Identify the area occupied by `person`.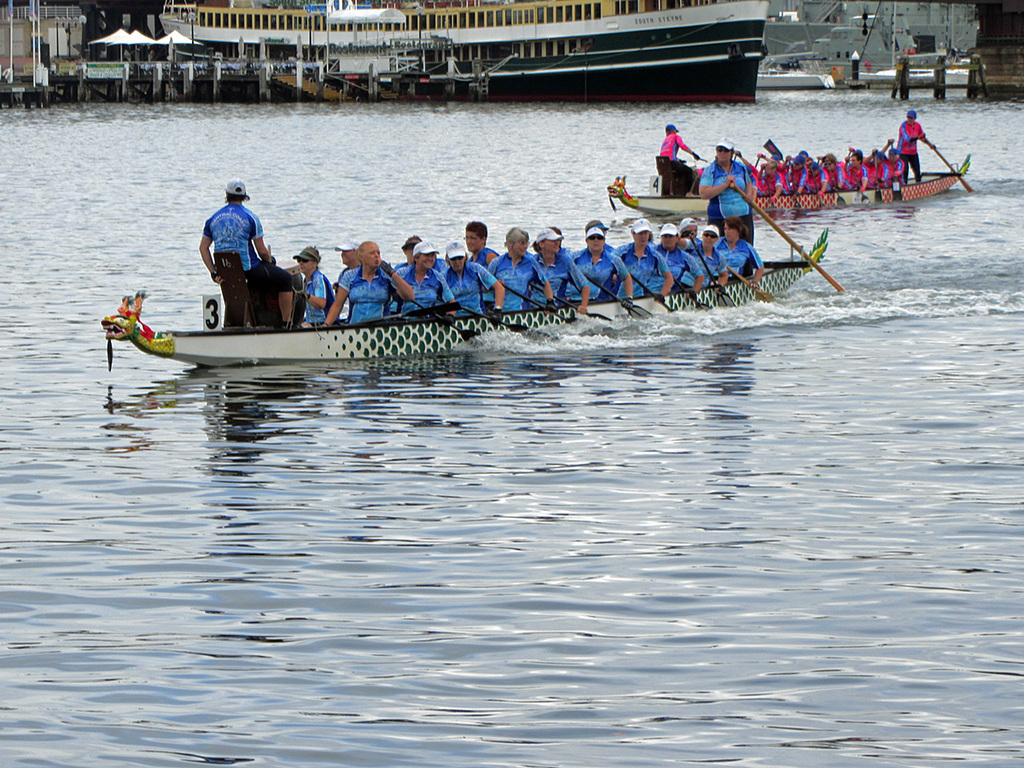
Area: x1=651, y1=225, x2=702, y2=284.
